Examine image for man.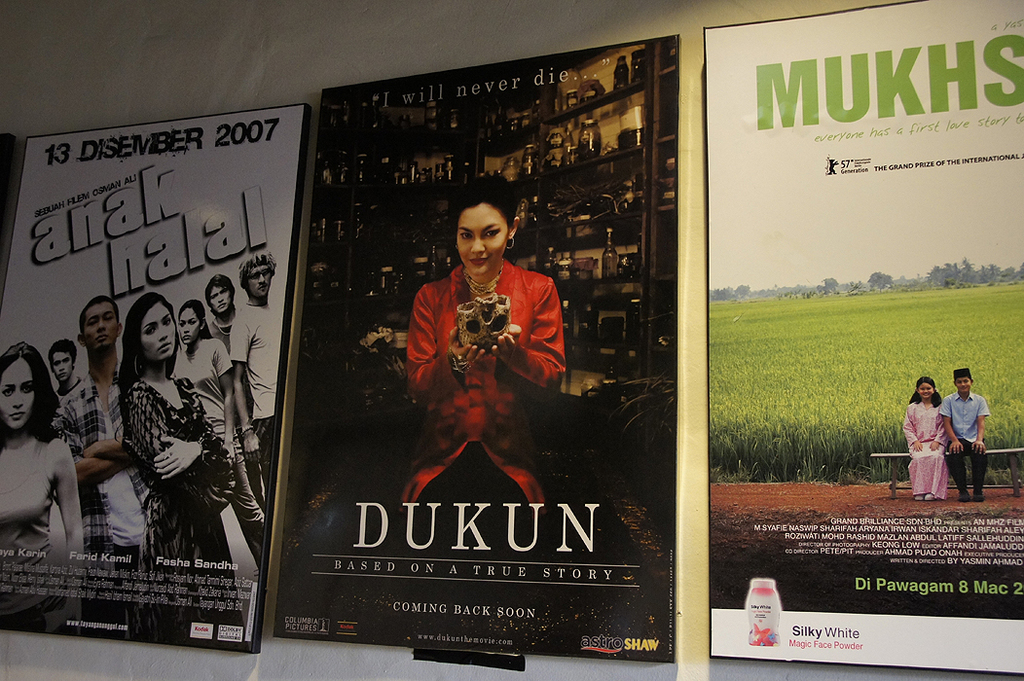
Examination result: x1=229, y1=245, x2=286, y2=507.
